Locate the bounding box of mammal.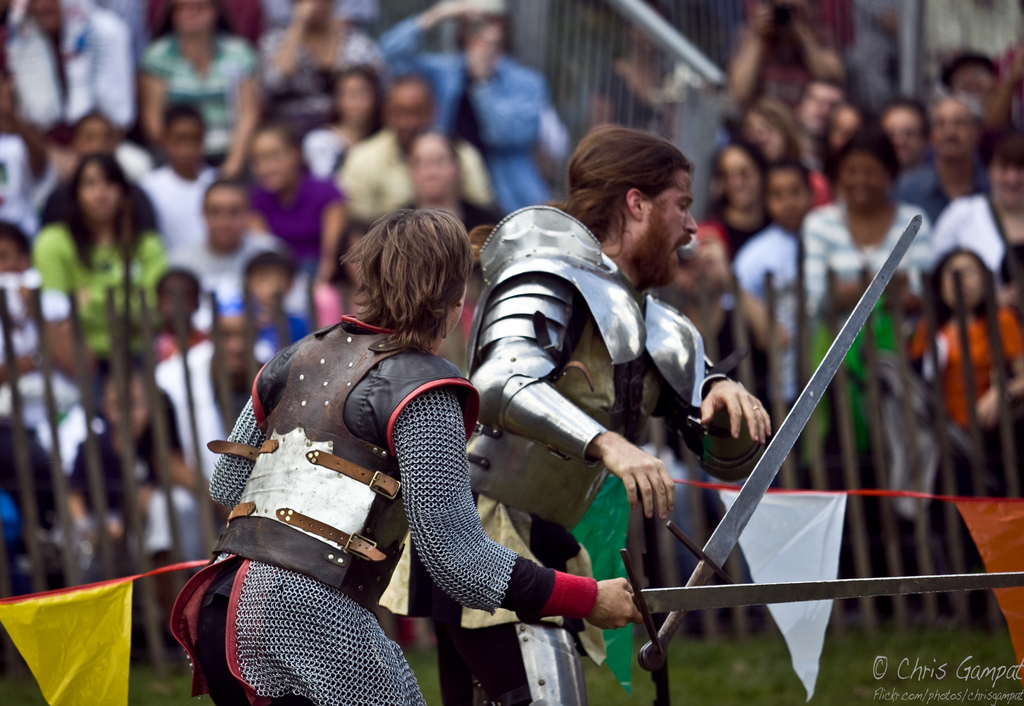
Bounding box: pyautogui.locateOnScreen(463, 115, 760, 705).
